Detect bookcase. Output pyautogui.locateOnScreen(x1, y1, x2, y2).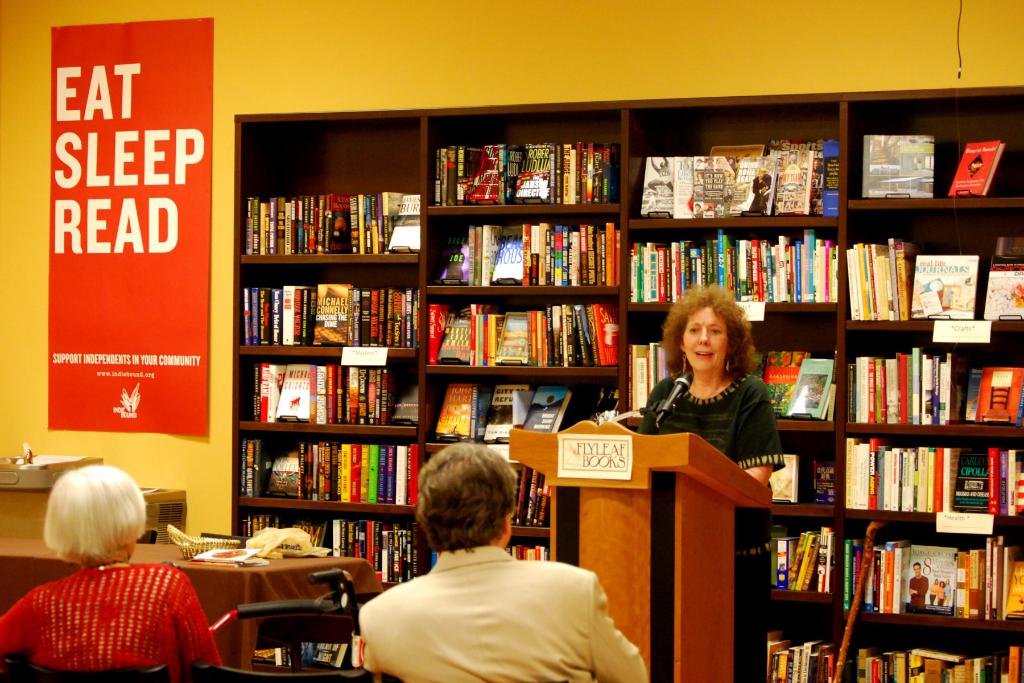
pyautogui.locateOnScreen(224, 81, 1023, 682).
